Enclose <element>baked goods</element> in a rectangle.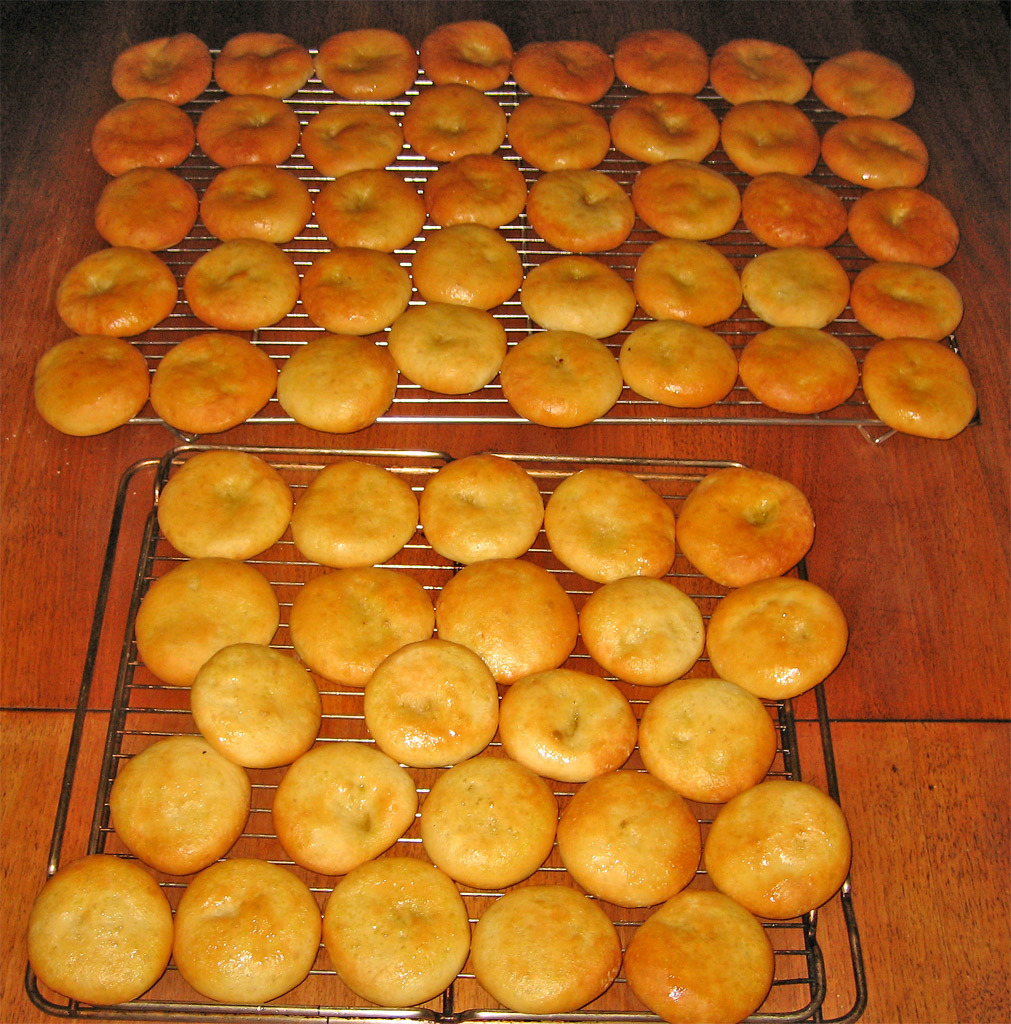
Rect(402, 86, 507, 162).
